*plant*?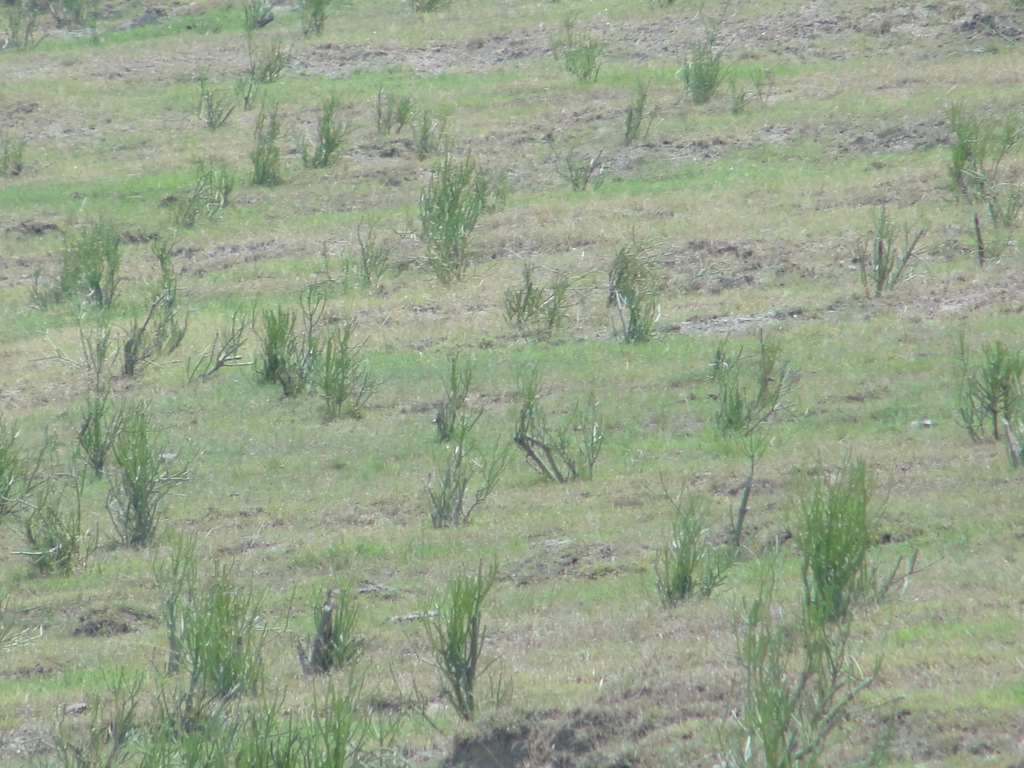
<bbox>607, 64, 658, 155</bbox>
